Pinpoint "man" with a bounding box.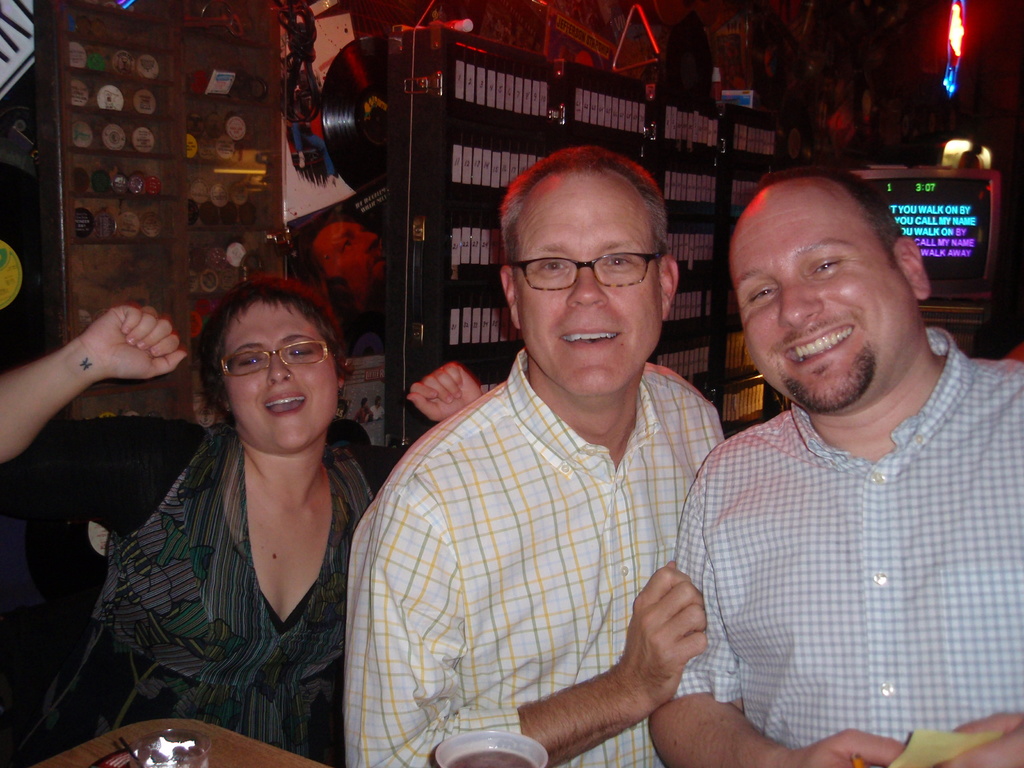
<region>660, 148, 1023, 743</region>.
